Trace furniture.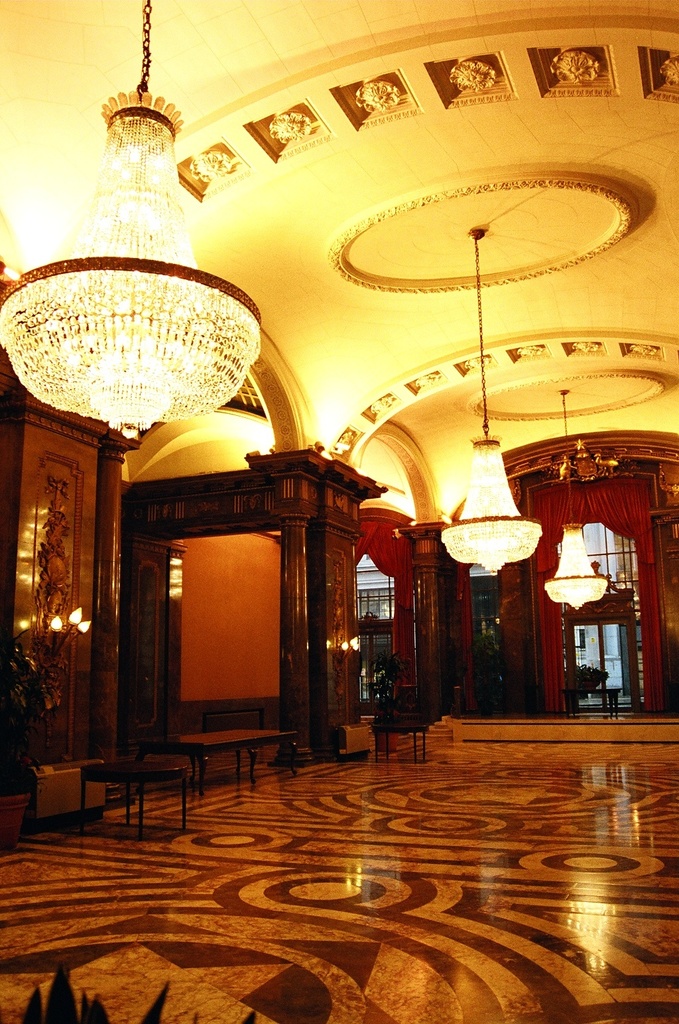
Traced to box(72, 755, 192, 838).
